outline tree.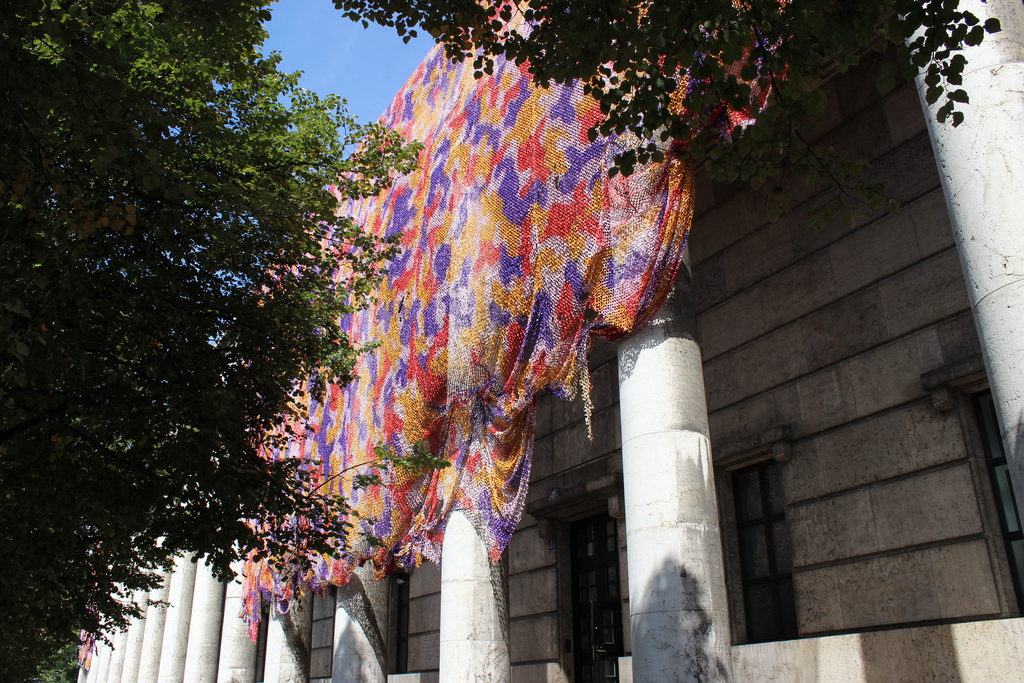
Outline: 326,0,1003,233.
